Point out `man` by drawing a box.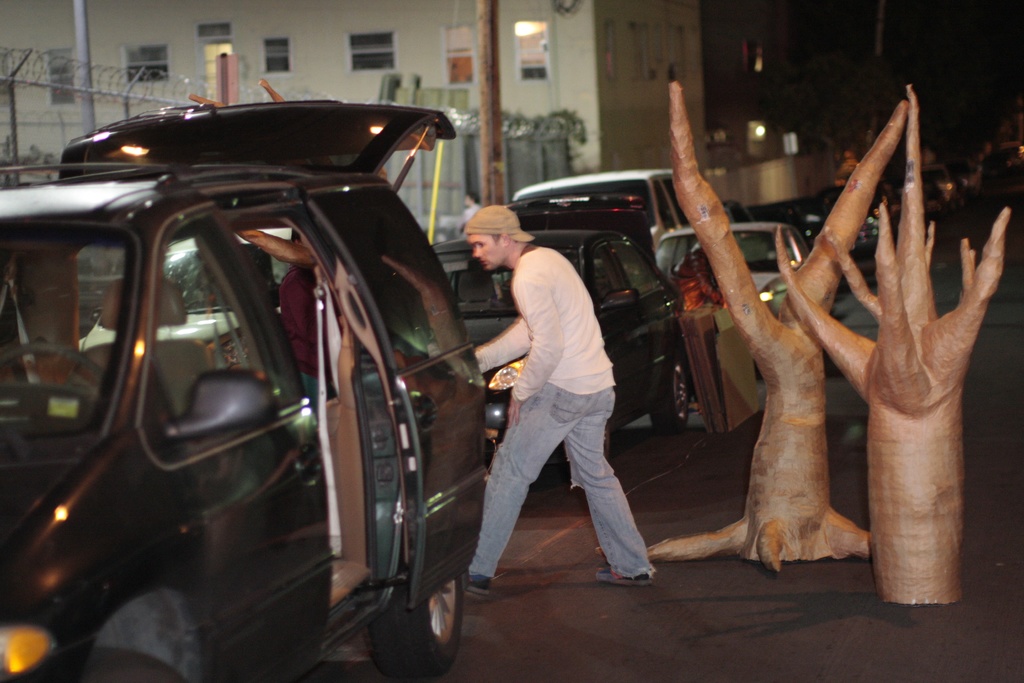
l=461, t=192, r=660, b=604.
